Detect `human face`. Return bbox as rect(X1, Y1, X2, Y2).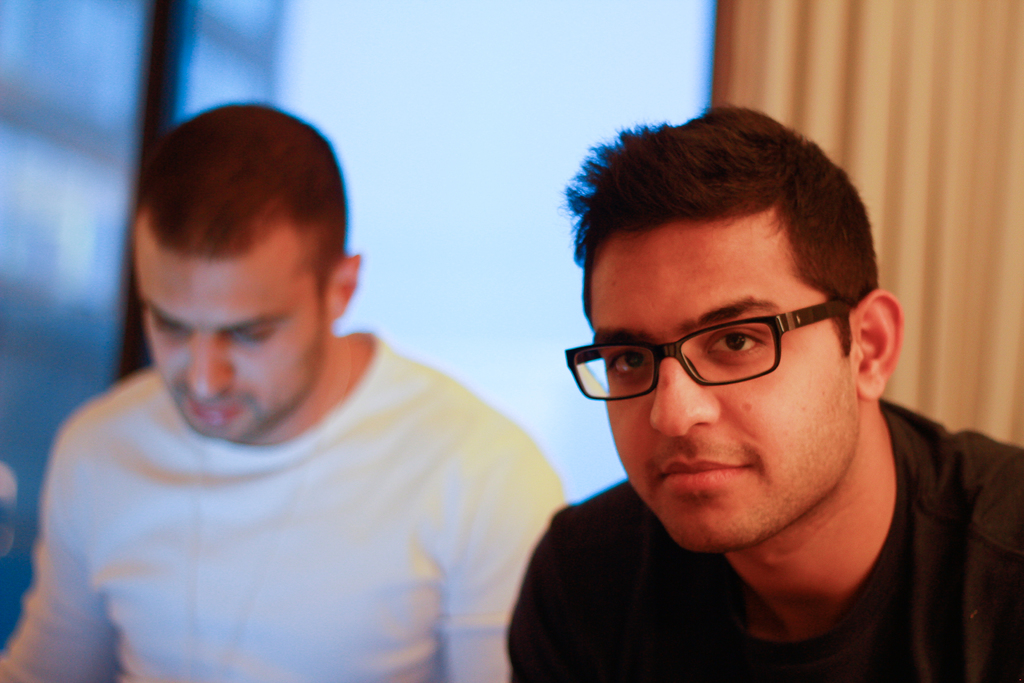
rect(133, 252, 328, 443).
